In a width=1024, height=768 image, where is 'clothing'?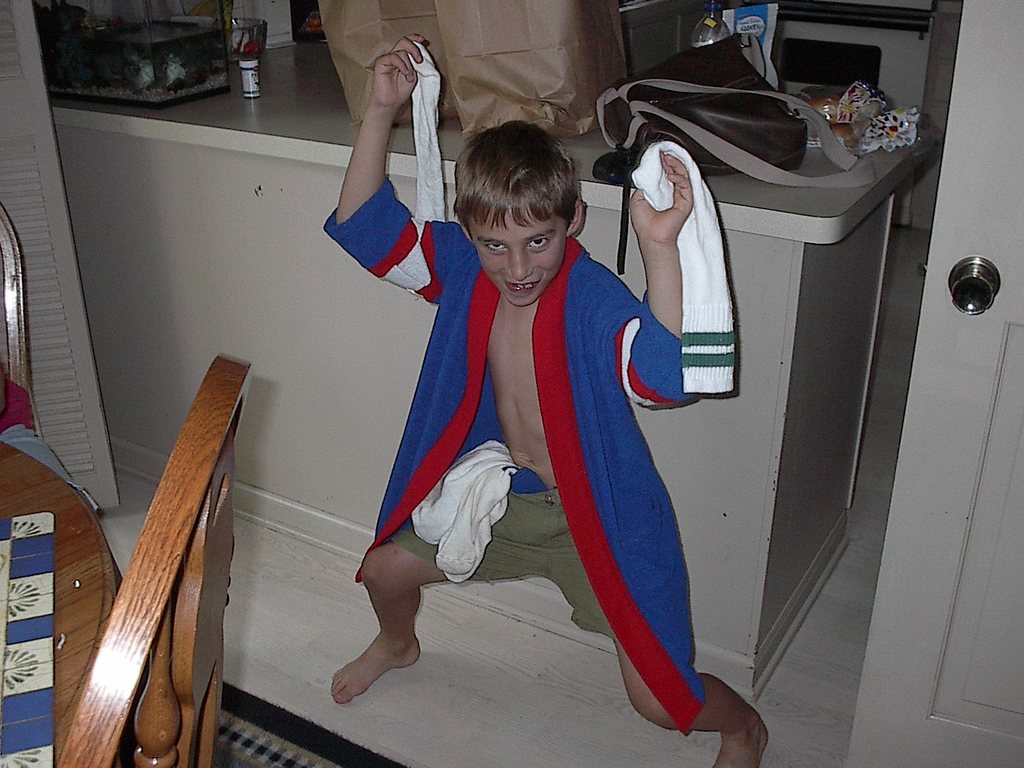
367, 189, 697, 717.
